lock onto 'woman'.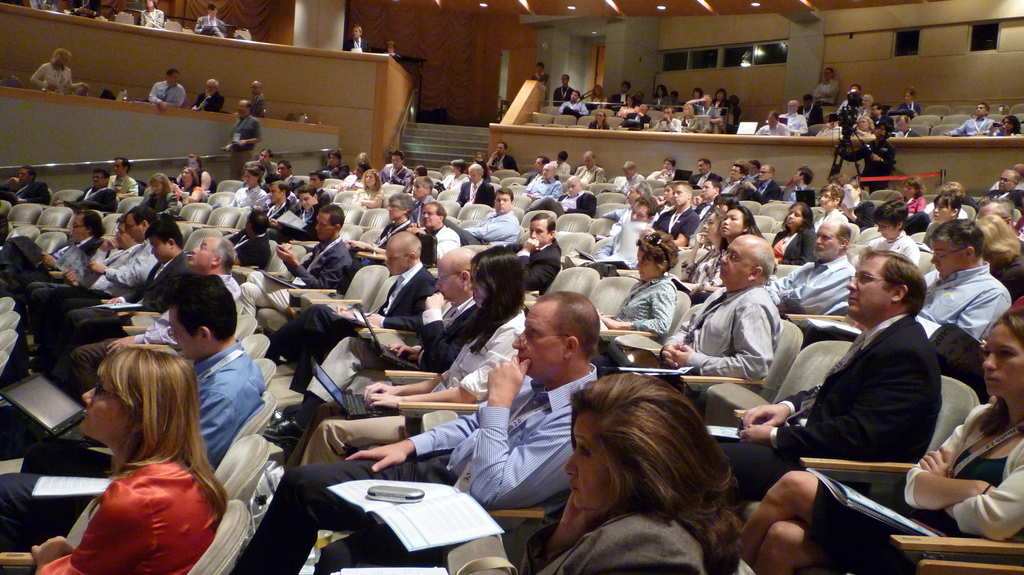
Locked: [893, 177, 925, 212].
